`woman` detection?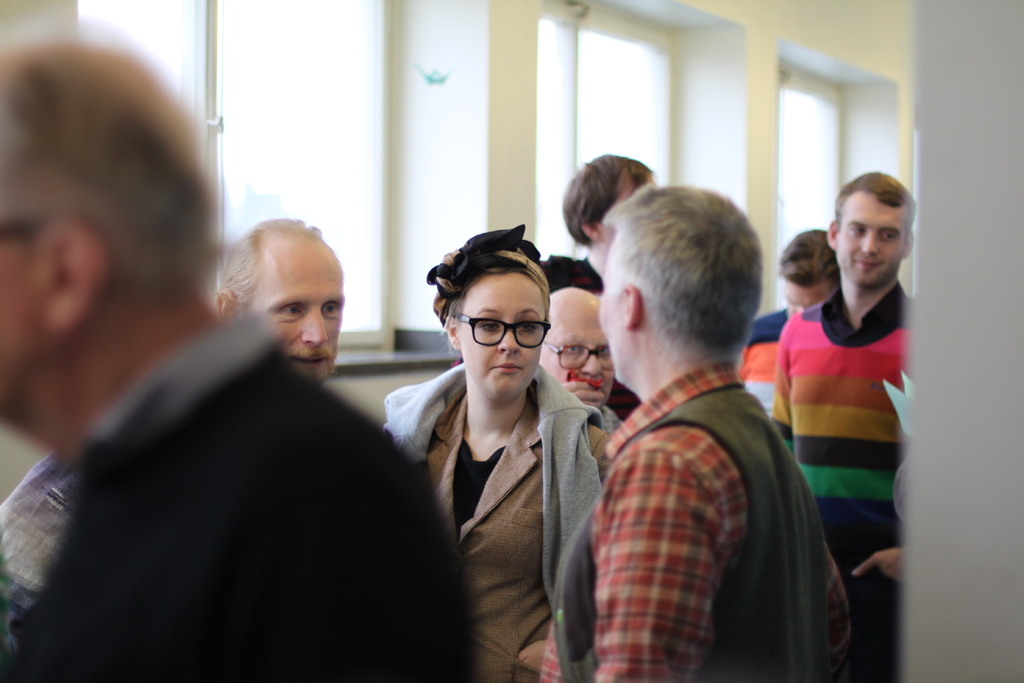
[370, 241, 628, 682]
